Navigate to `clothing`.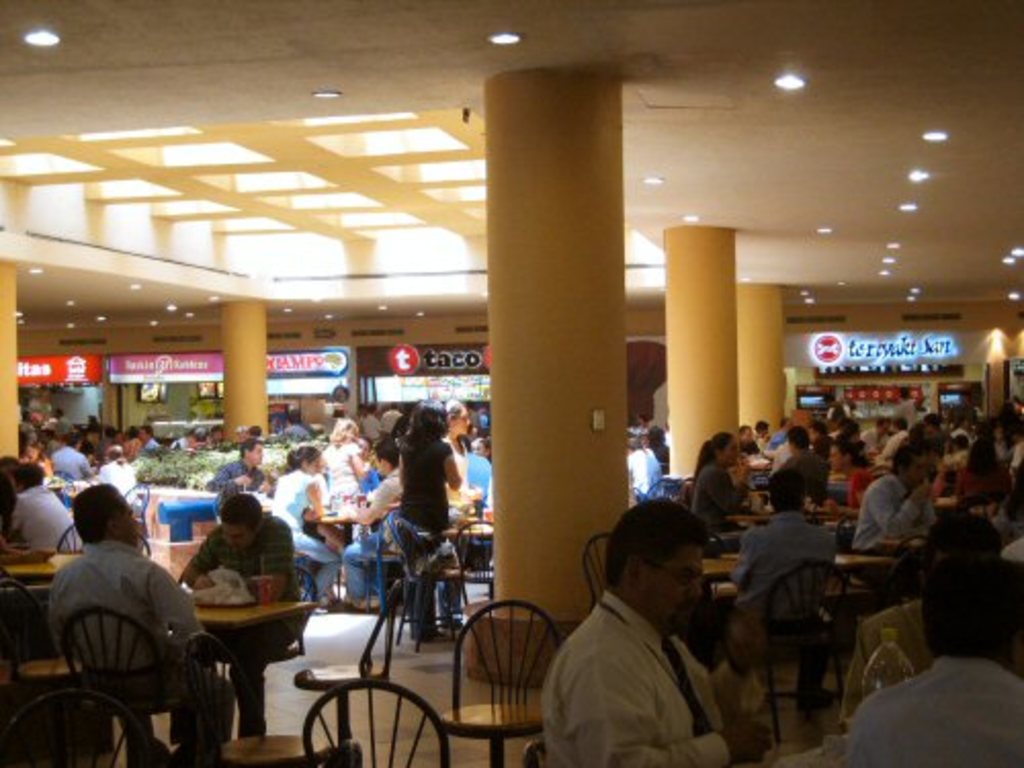
Navigation target: BBox(399, 434, 461, 627).
